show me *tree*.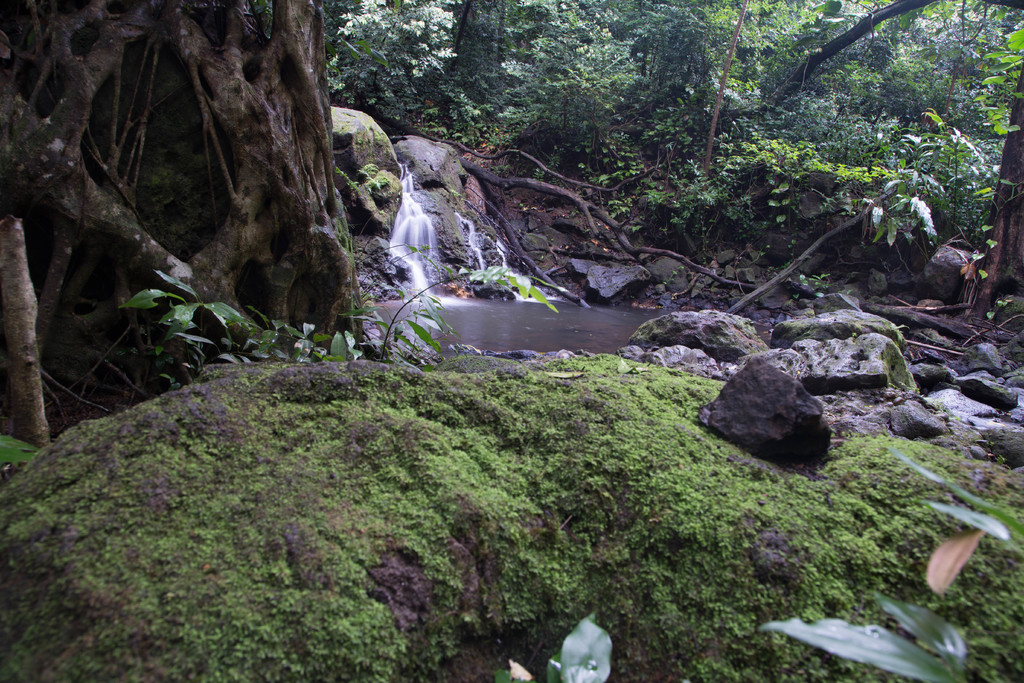
*tree* is here: (0, 0, 359, 447).
